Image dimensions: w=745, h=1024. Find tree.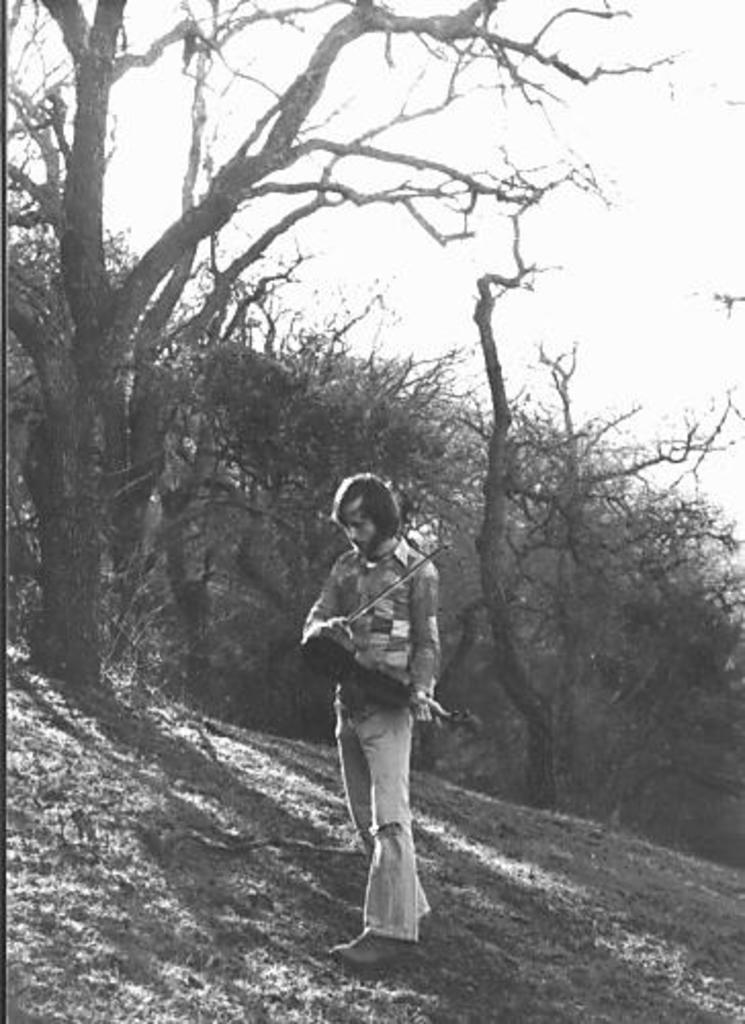
pyautogui.locateOnScreen(0, 178, 156, 602).
